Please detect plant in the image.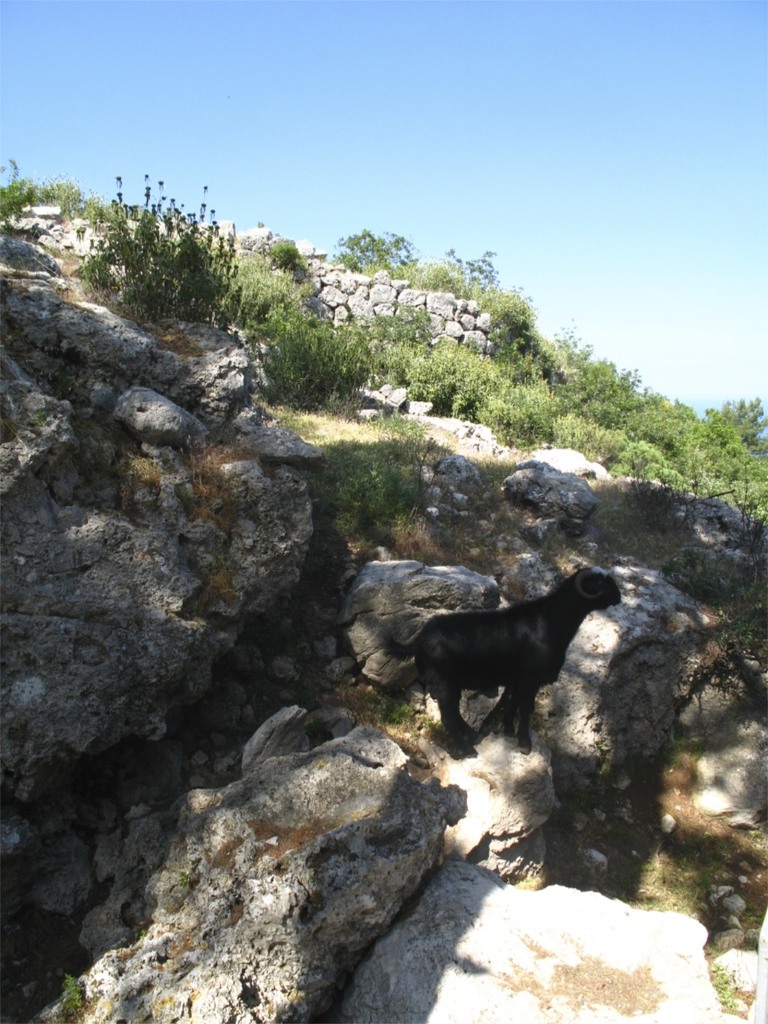
select_region(0, 152, 33, 235).
